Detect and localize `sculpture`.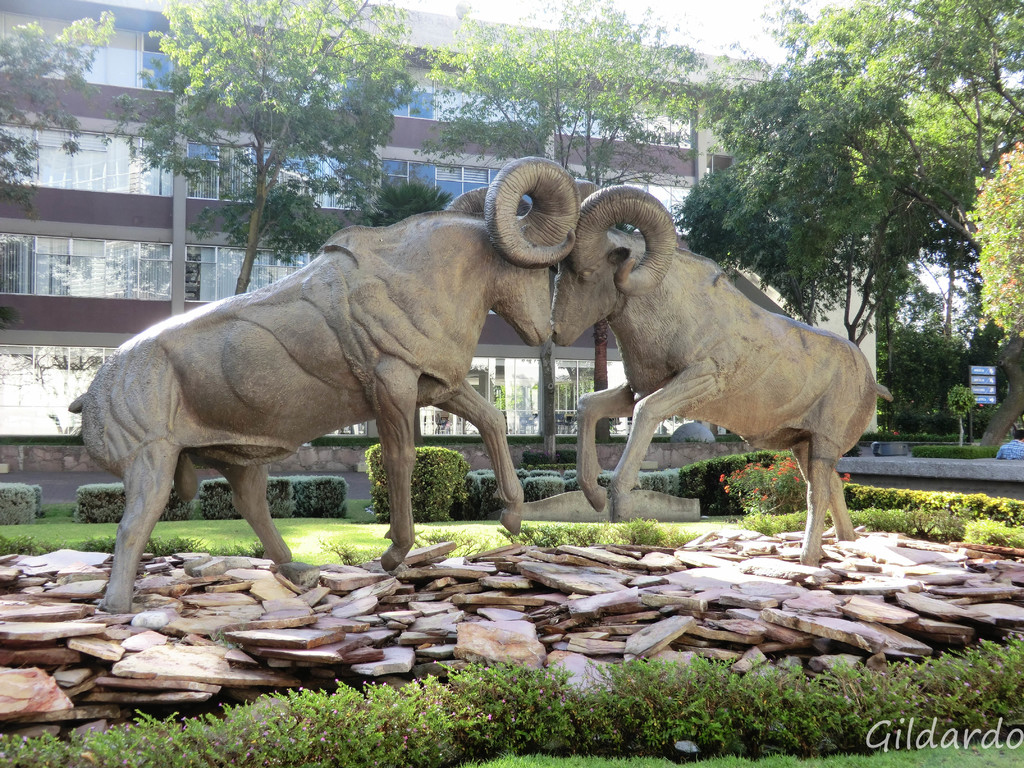
Localized at BBox(564, 184, 907, 558).
